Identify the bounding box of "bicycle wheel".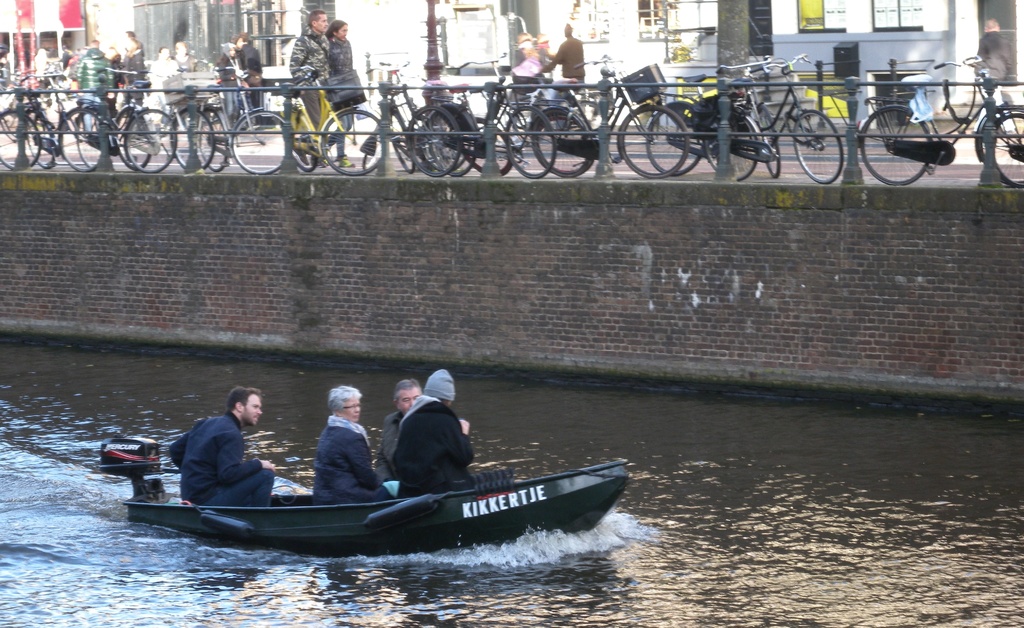
bbox(0, 111, 42, 167).
